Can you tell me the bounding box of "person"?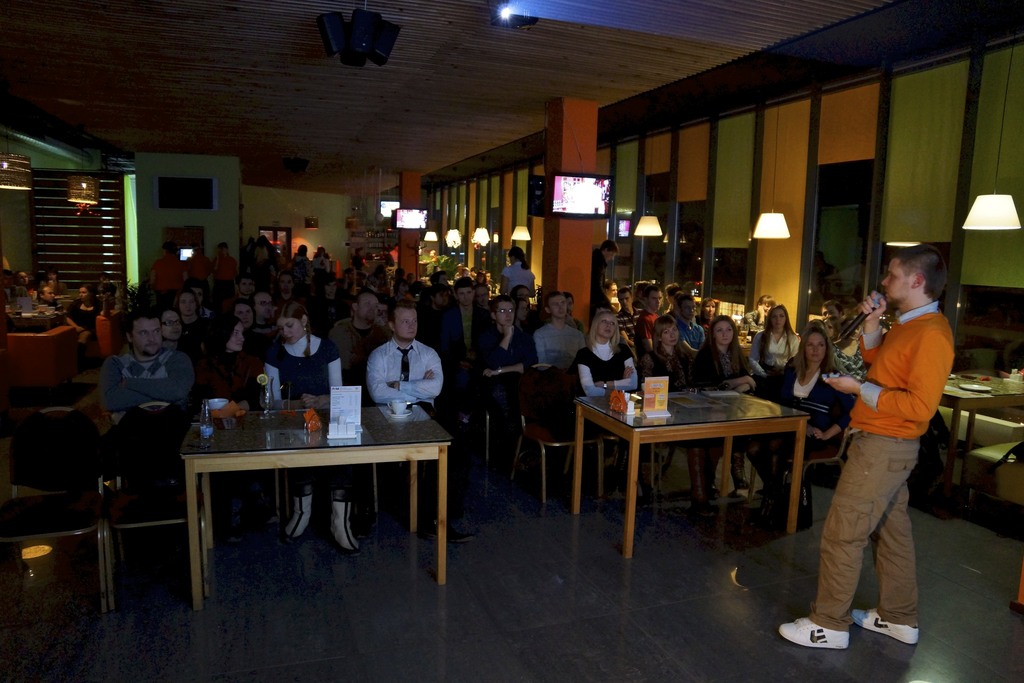
[97, 273, 115, 300].
